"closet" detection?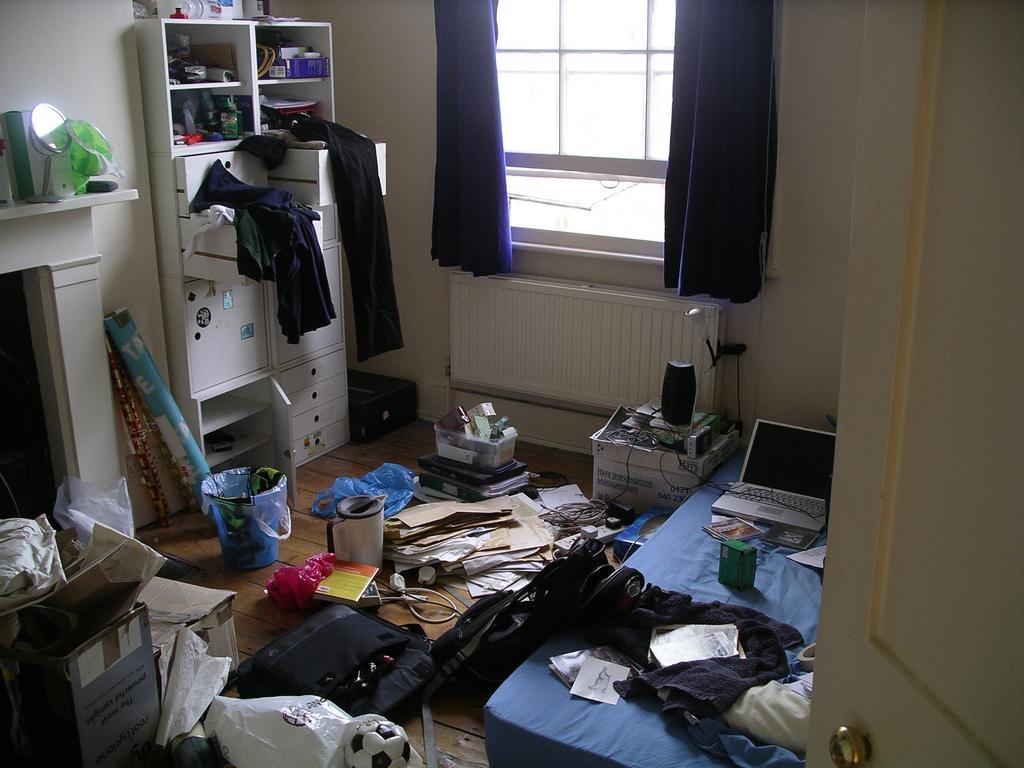
BBox(134, 19, 386, 512)
